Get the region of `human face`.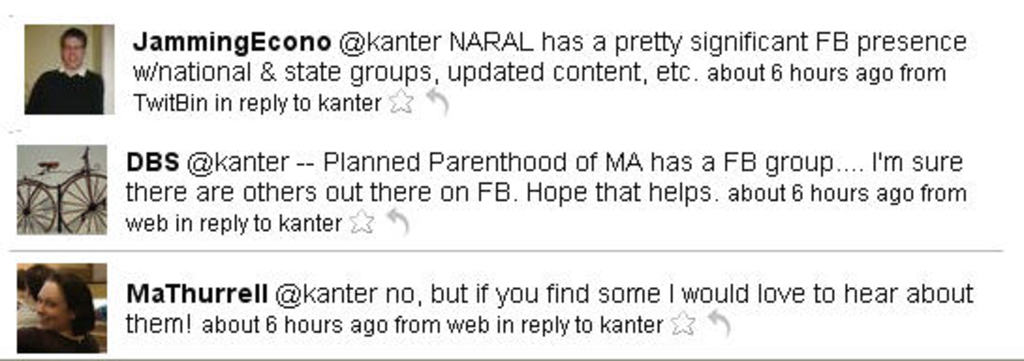
rect(36, 282, 66, 331).
